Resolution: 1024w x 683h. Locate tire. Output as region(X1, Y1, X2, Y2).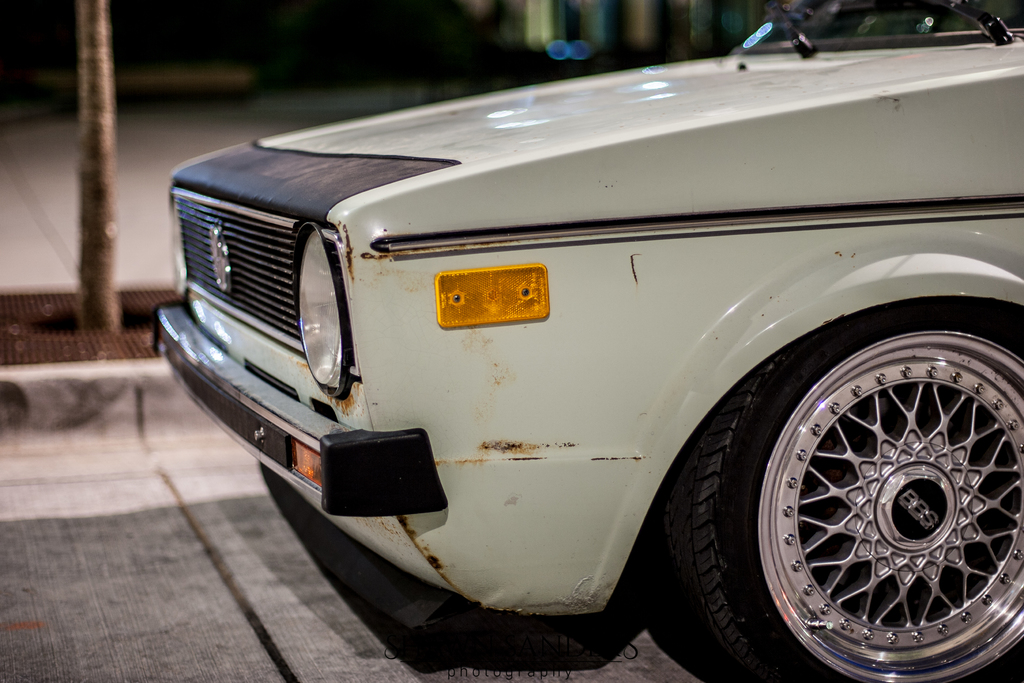
region(673, 292, 1023, 682).
